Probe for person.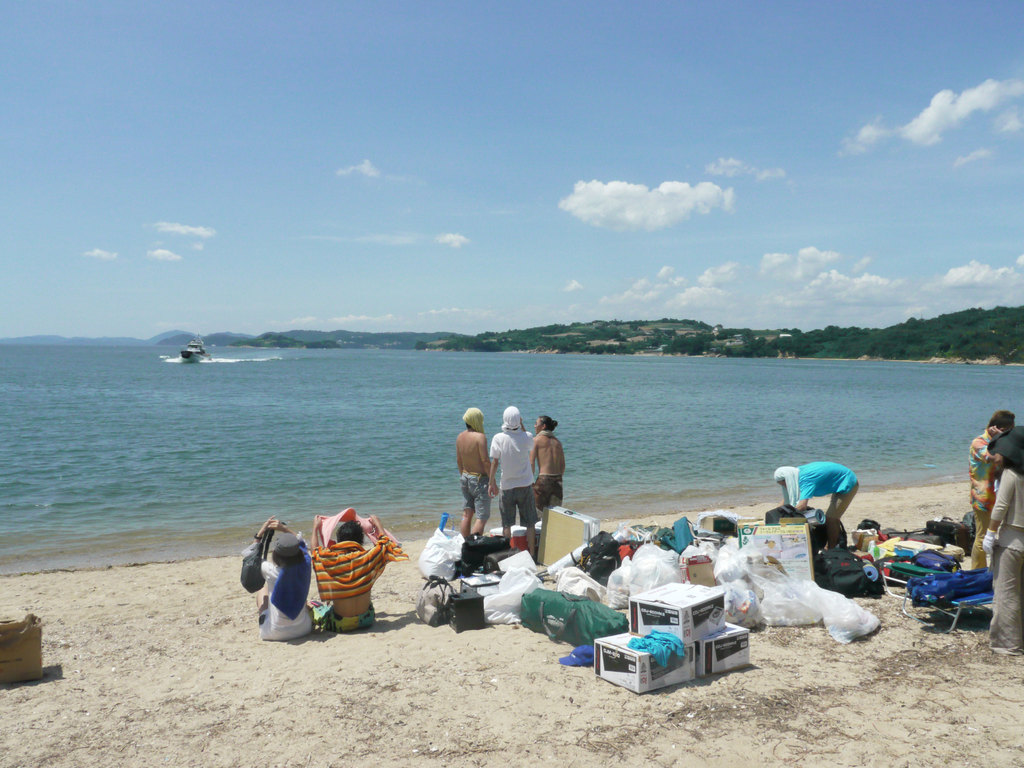
Probe result: detection(492, 400, 539, 552).
